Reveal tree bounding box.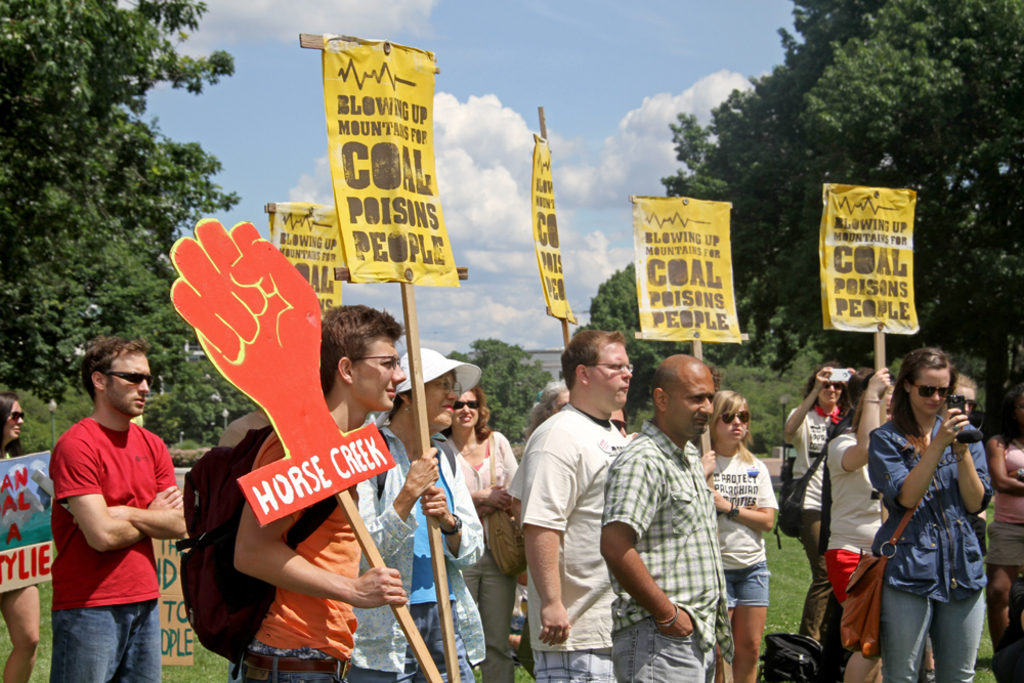
Revealed: pyautogui.locateOnScreen(444, 338, 550, 439).
